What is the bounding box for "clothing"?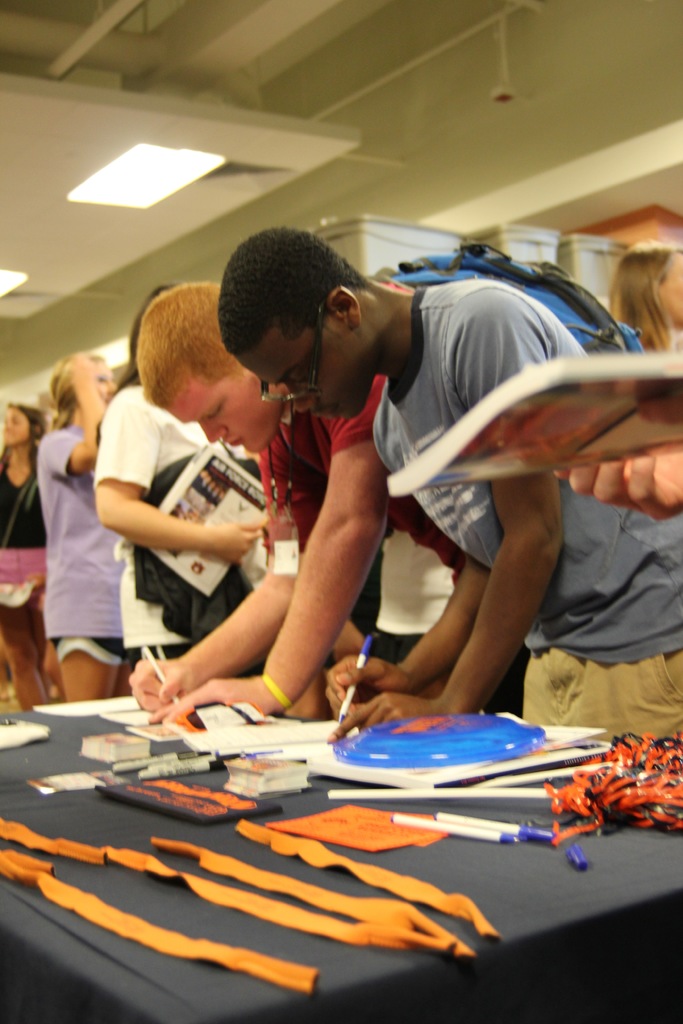
366, 279, 682, 747.
